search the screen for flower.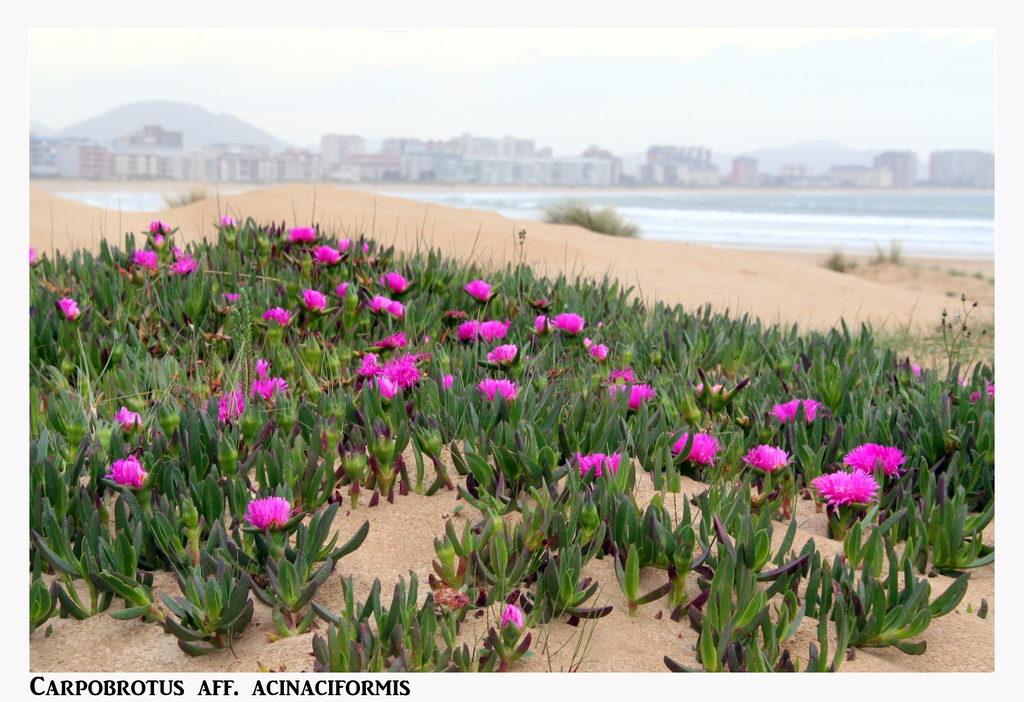
Found at x1=775 y1=393 x2=820 y2=426.
